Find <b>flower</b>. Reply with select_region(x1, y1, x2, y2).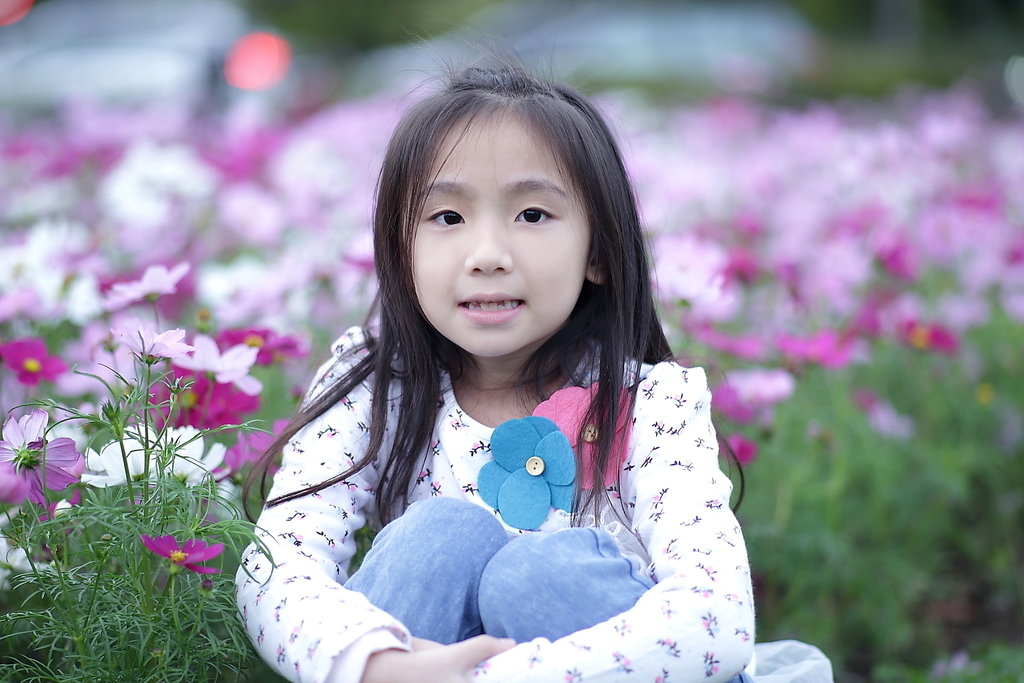
select_region(0, 411, 81, 508).
